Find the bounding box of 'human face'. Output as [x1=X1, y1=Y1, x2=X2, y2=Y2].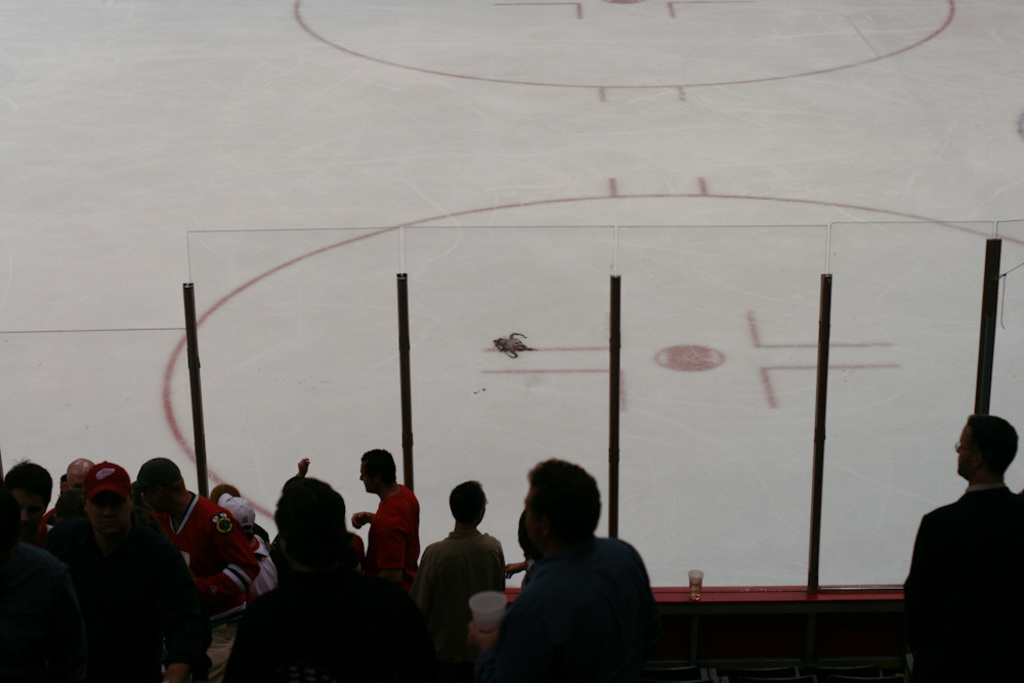
[x1=359, y1=460, x2=372, y2=496].
